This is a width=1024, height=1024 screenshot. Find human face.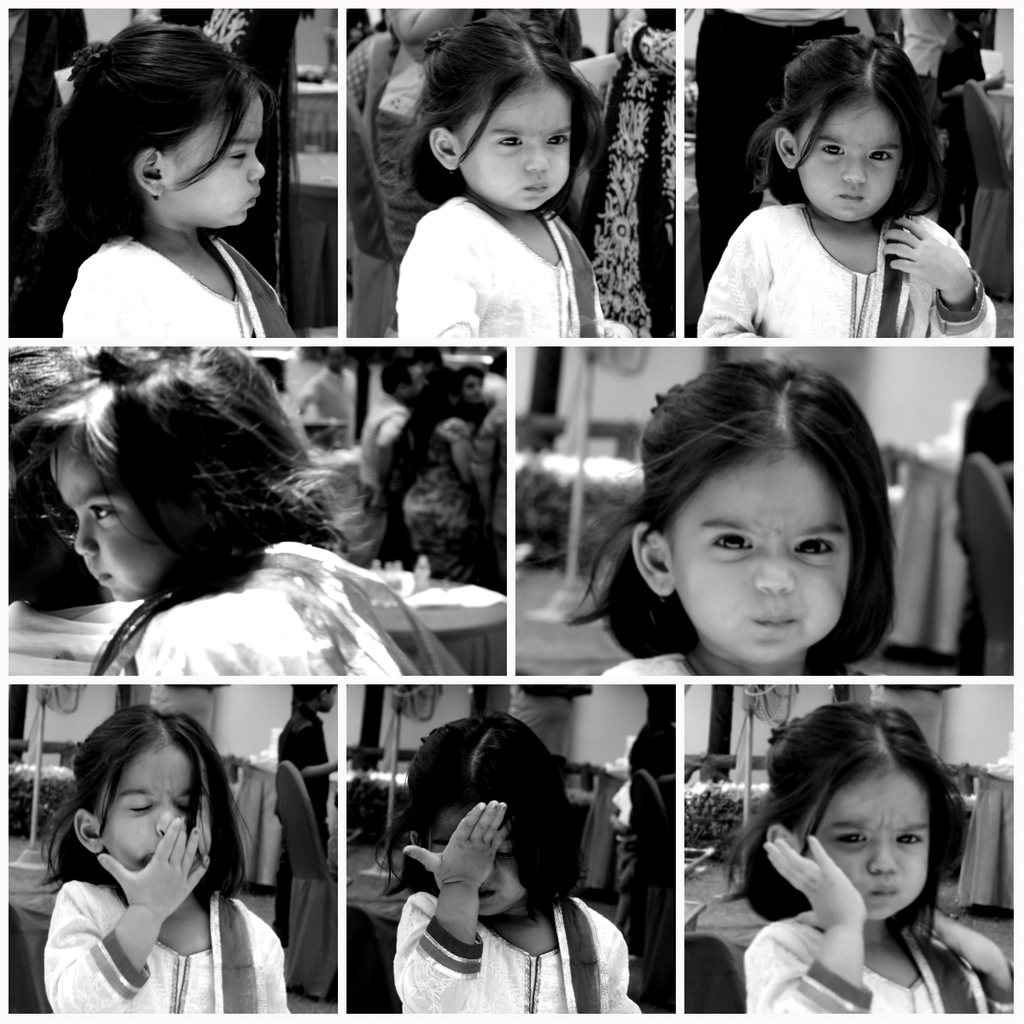
Bounding box: rect(426, 806, 527, 917).
